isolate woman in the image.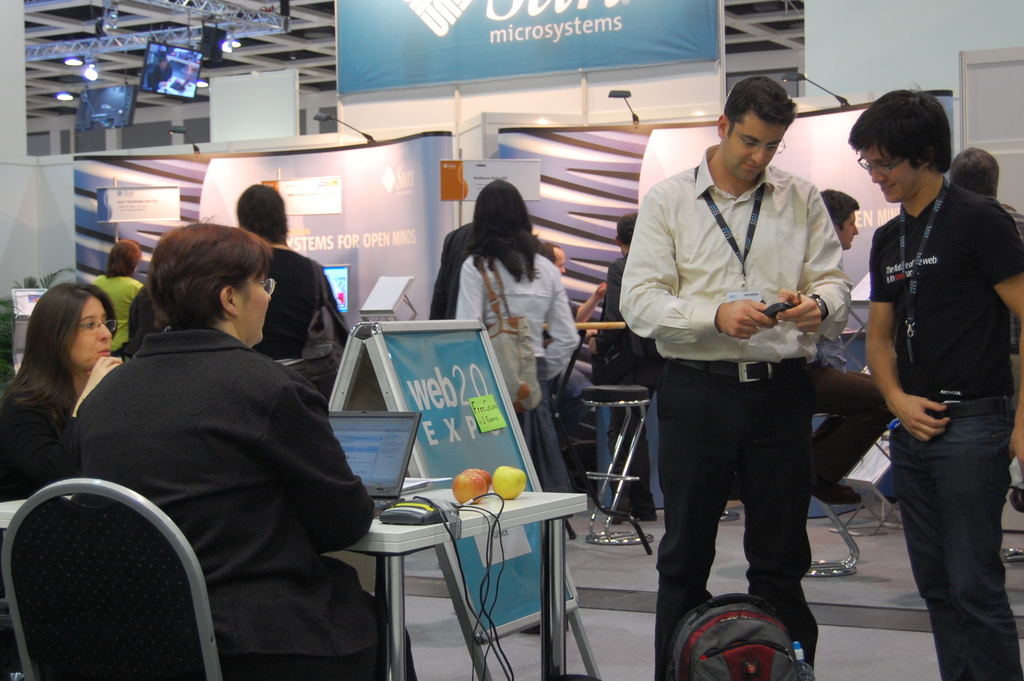
Isolated region: box=[72, 212, 417, 680].
